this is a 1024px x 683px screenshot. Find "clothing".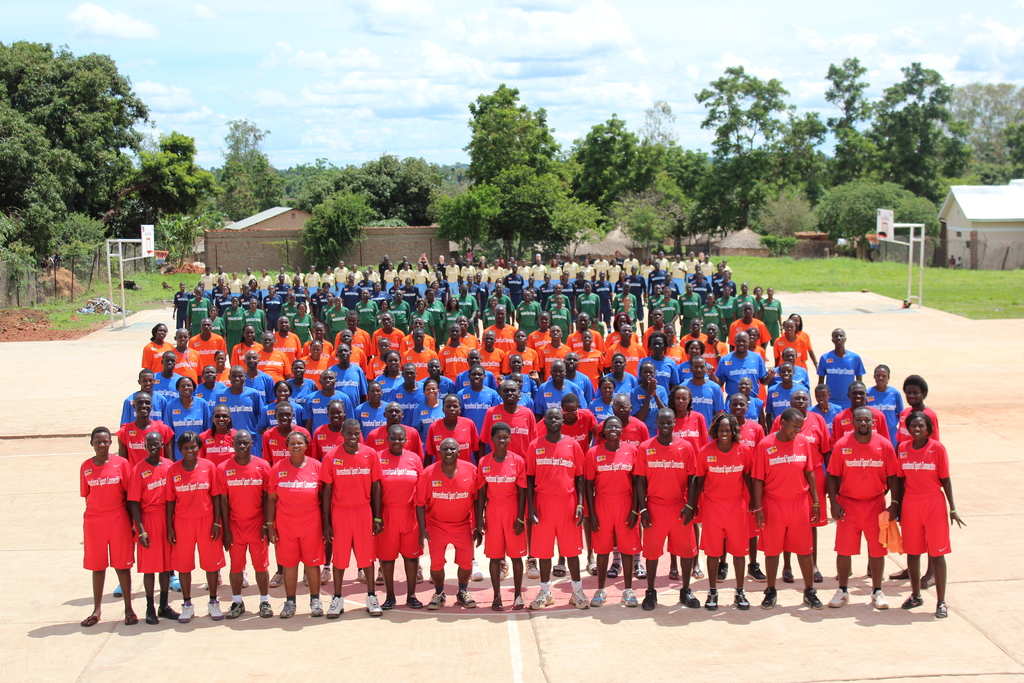
Bounding box: box=[326, 305, 347, 327].
